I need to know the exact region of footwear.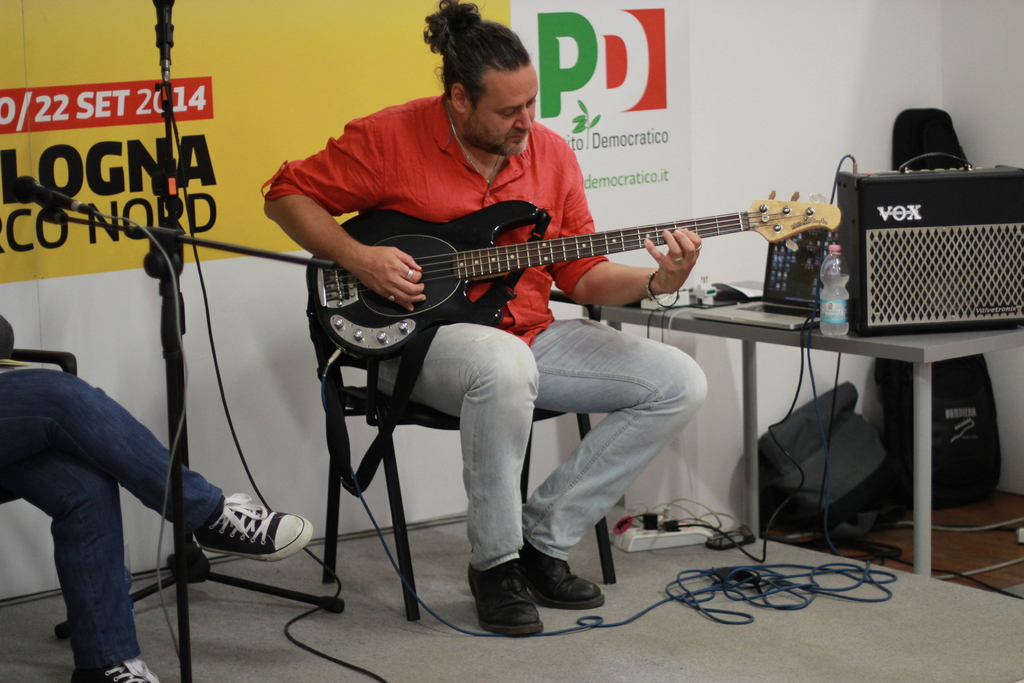
Region: 196:493:316:557.
